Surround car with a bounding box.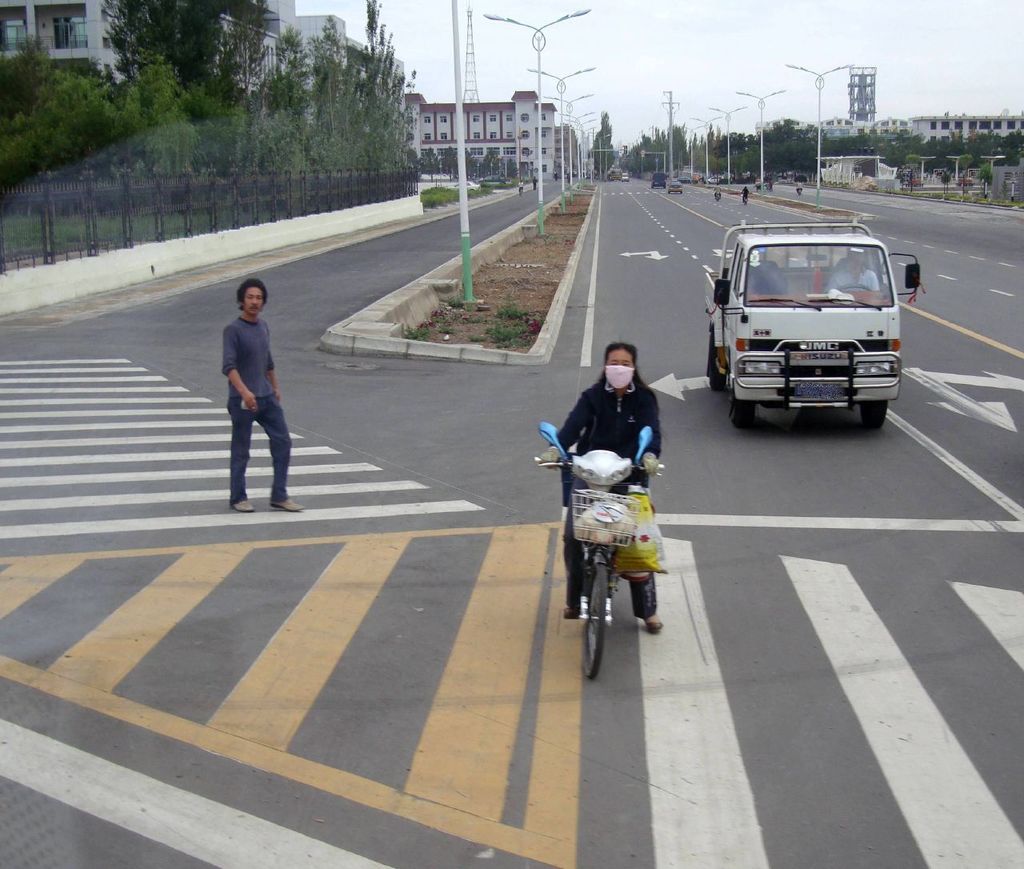
left=707, top=222, right=914, bottom=437.
